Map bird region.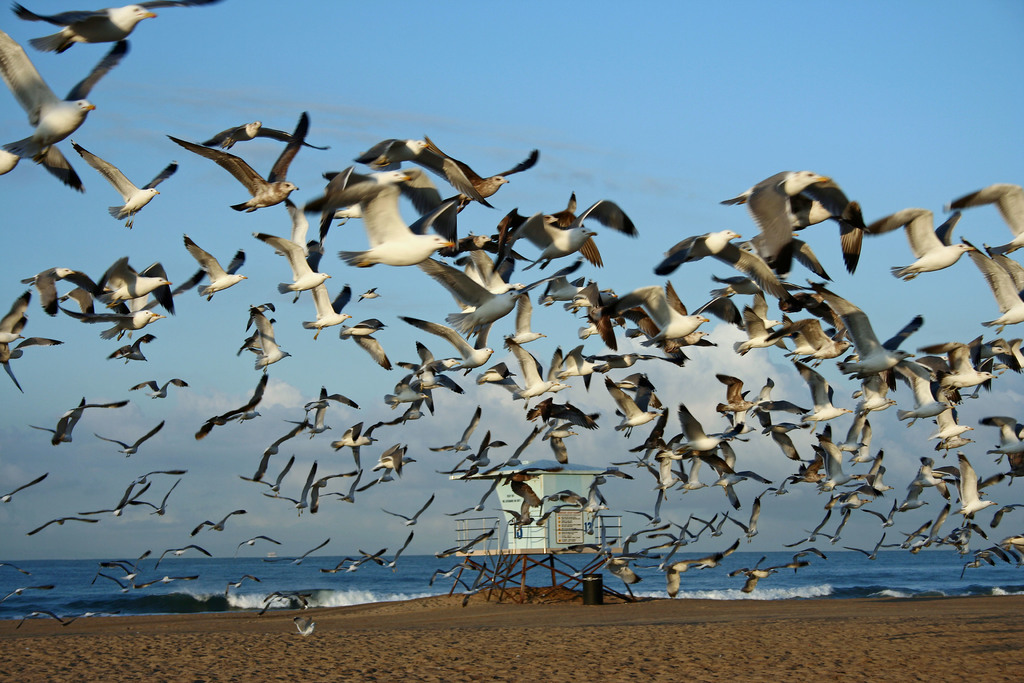
Mapped to {"left": 29, "top": 516, "right": 98, "bottom": 539}.
